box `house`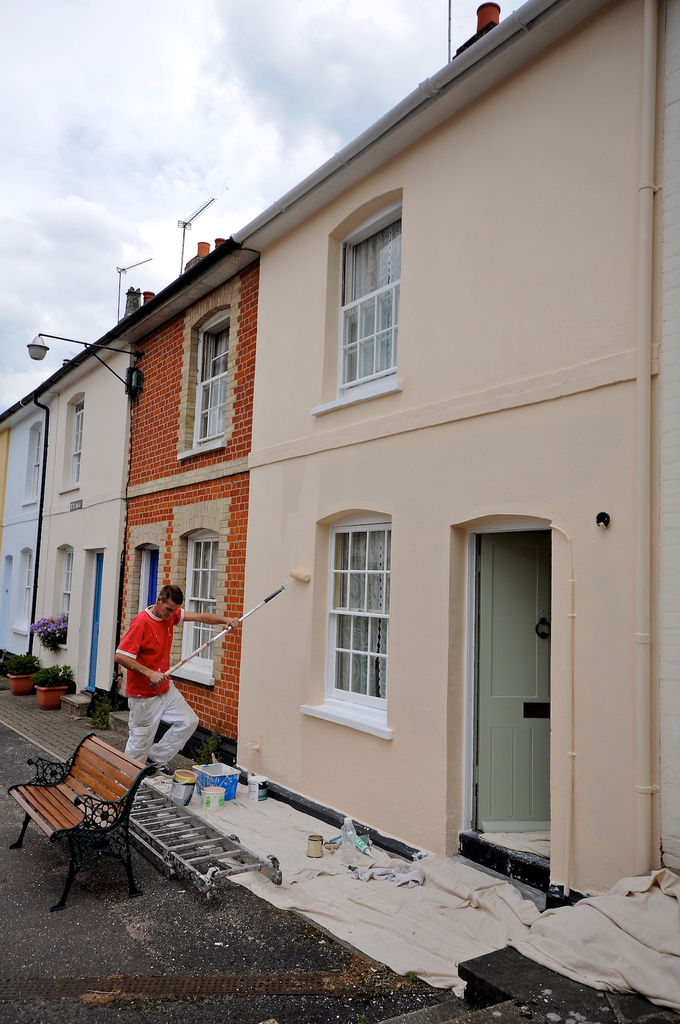
rect(0, 0, 679, 911)
